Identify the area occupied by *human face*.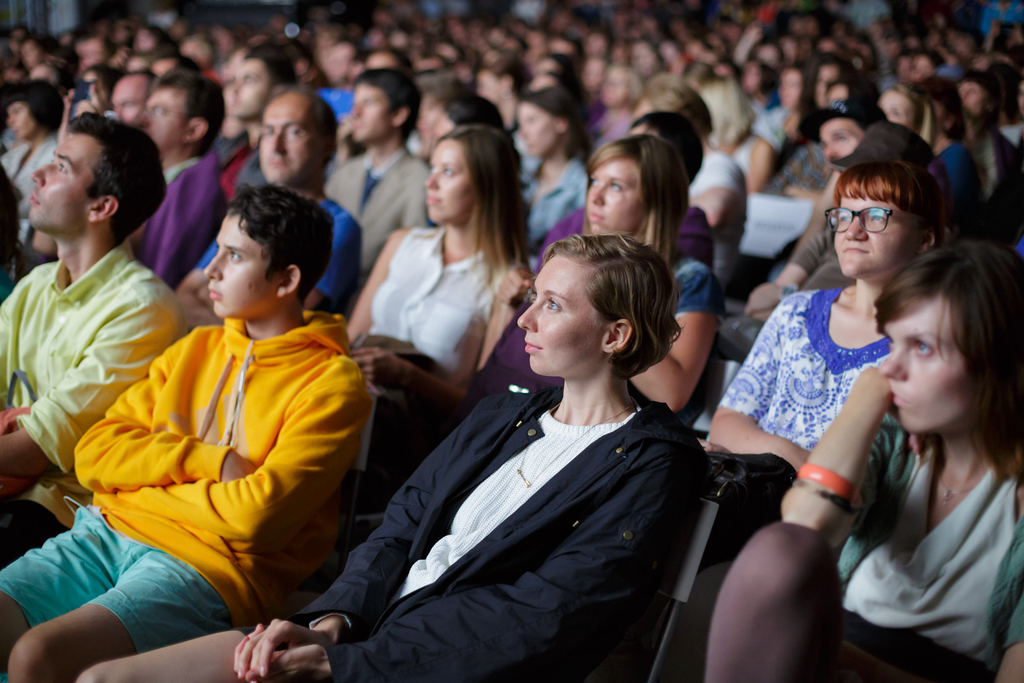
Area: [31, 127, 95, 226].
